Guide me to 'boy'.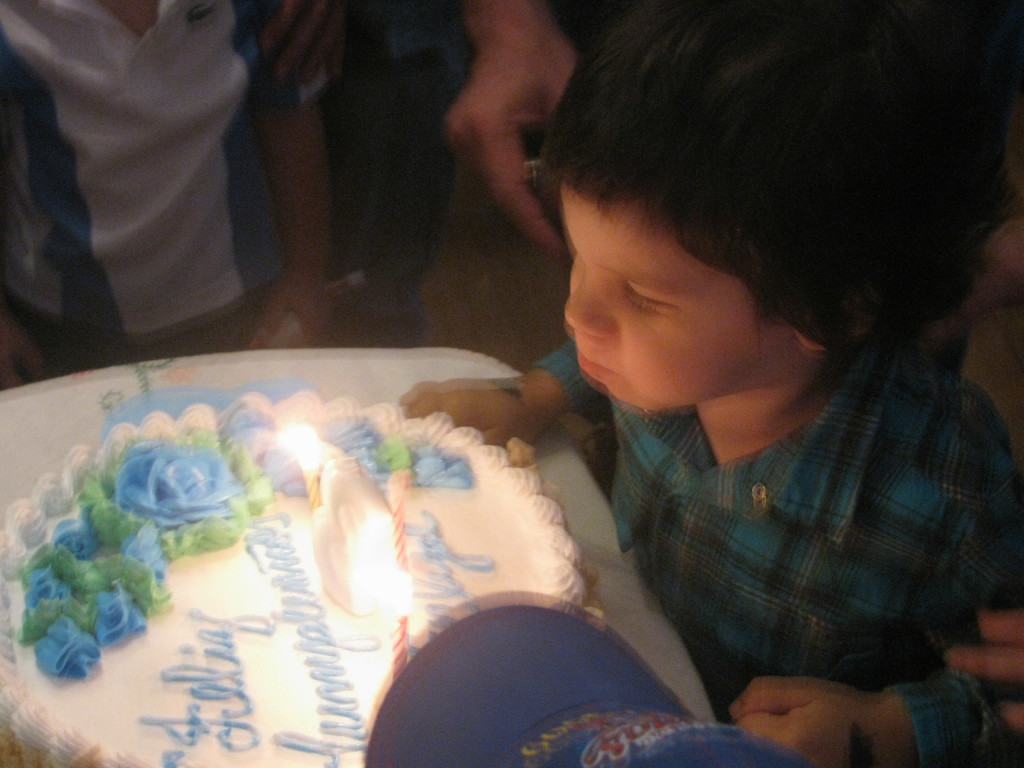
Guidance: <box>391,0,1010,767</box>.
